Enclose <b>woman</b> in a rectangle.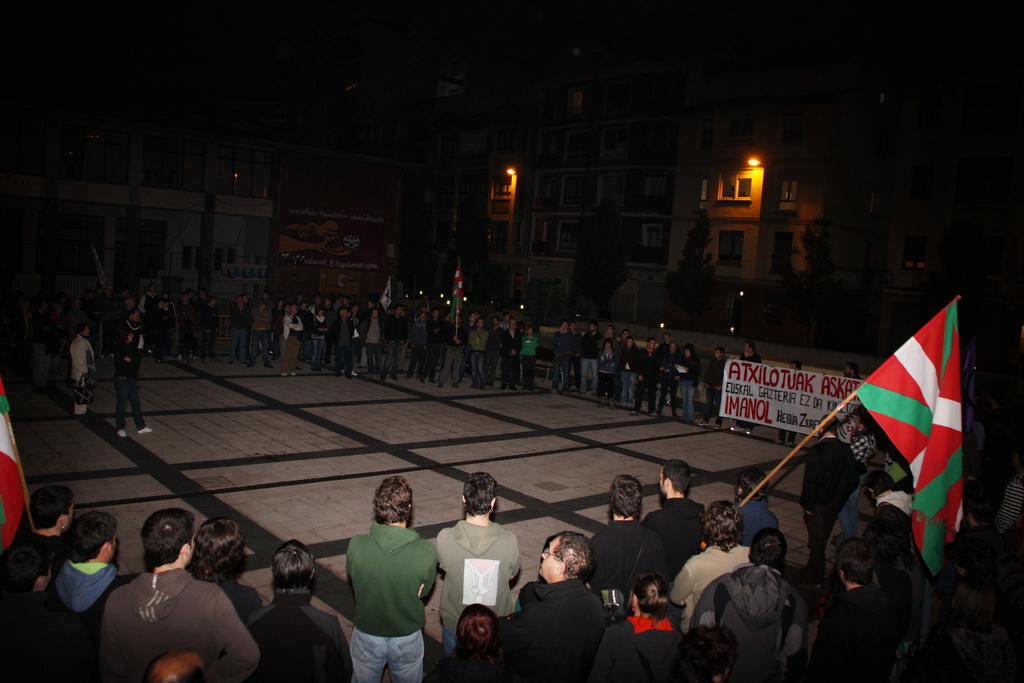
[186,518,268,618].
